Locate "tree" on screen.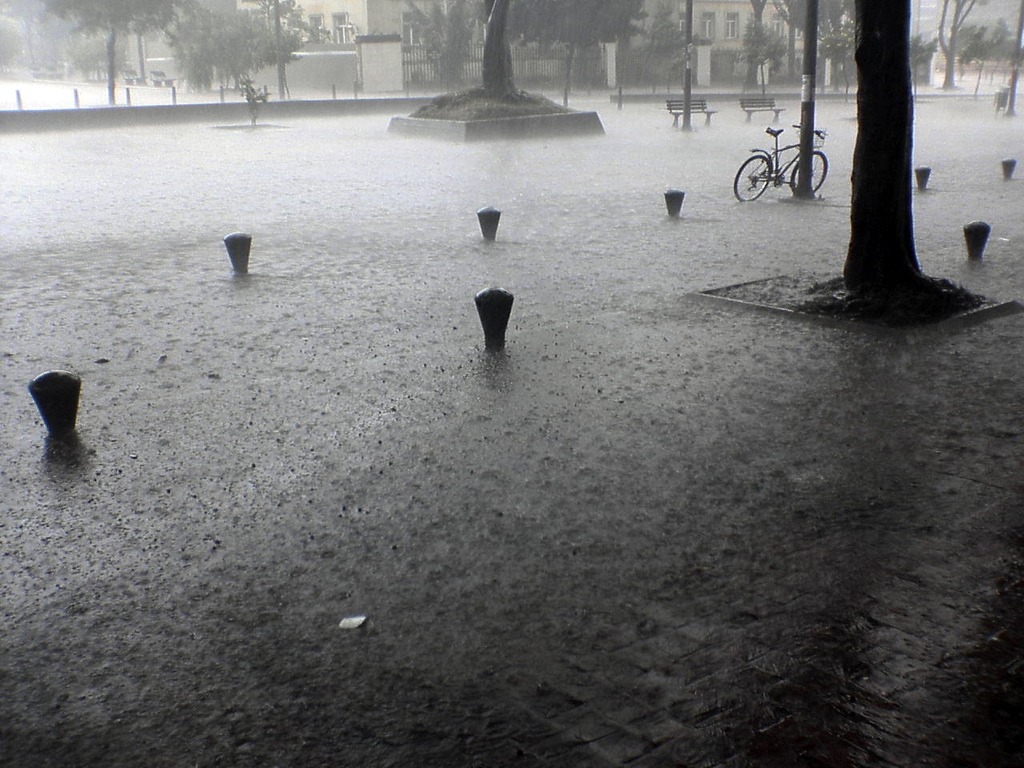
On screen at 826, 16, 982, 290.
